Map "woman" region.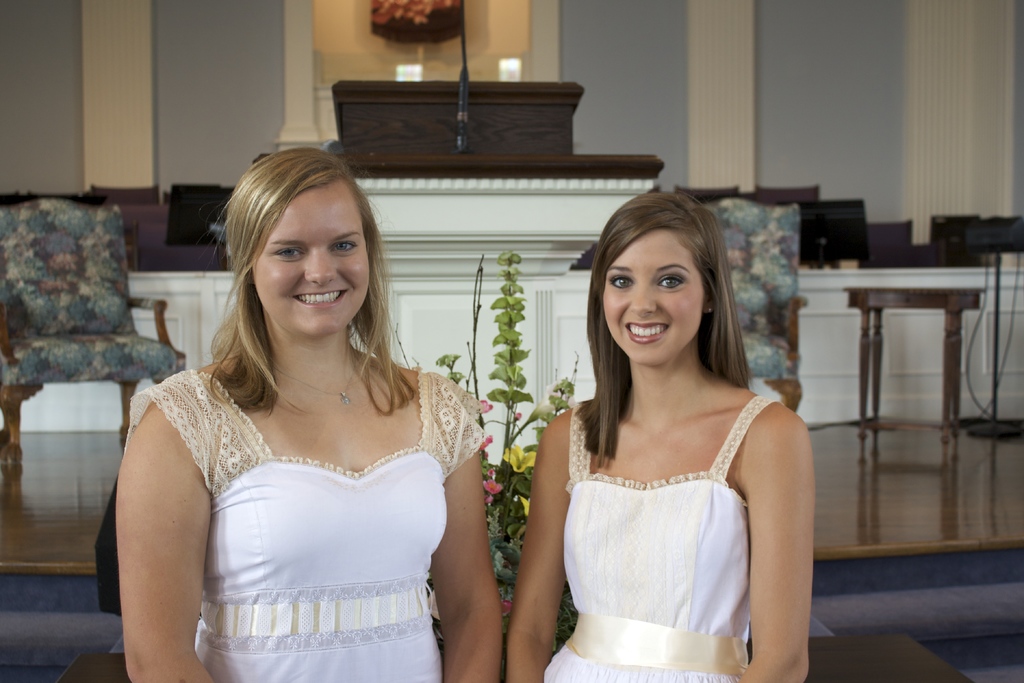
Mapped to <box>500,191,817,682</box>.
